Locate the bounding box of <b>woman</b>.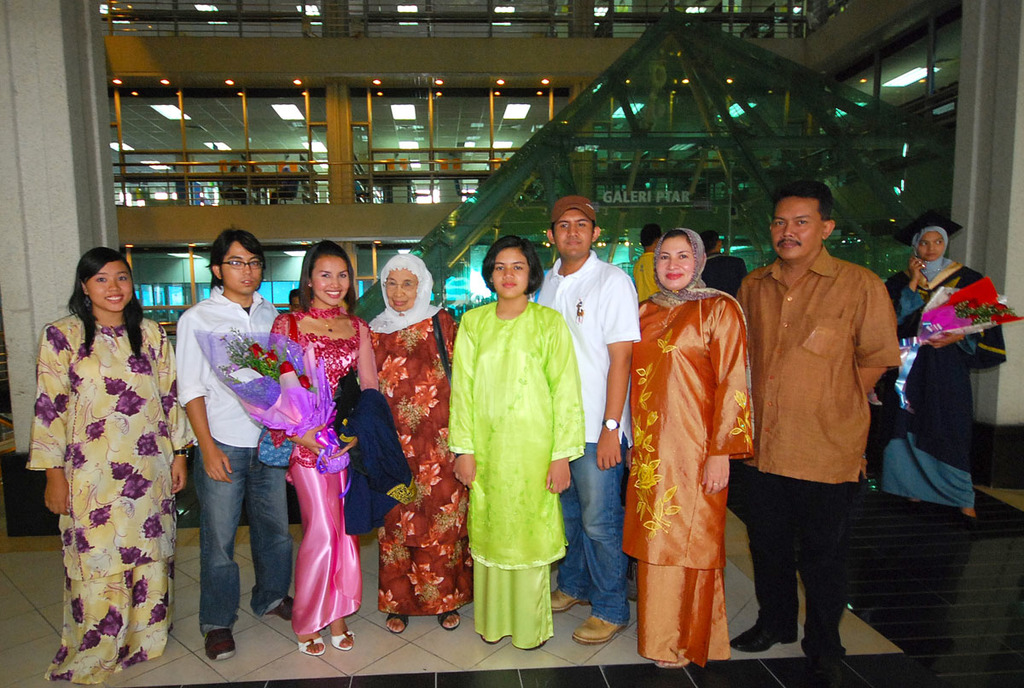
Bounding box: <region>444, 235, 591, 651</region>.
